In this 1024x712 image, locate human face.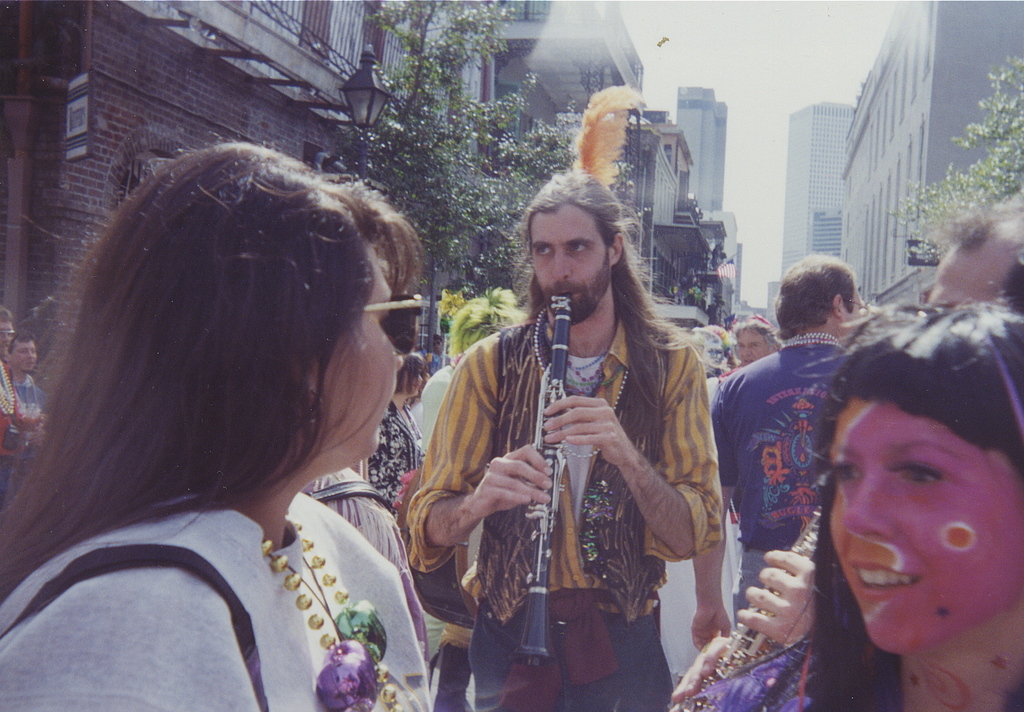
Bounding box: box(324, 247, 404, 476).
